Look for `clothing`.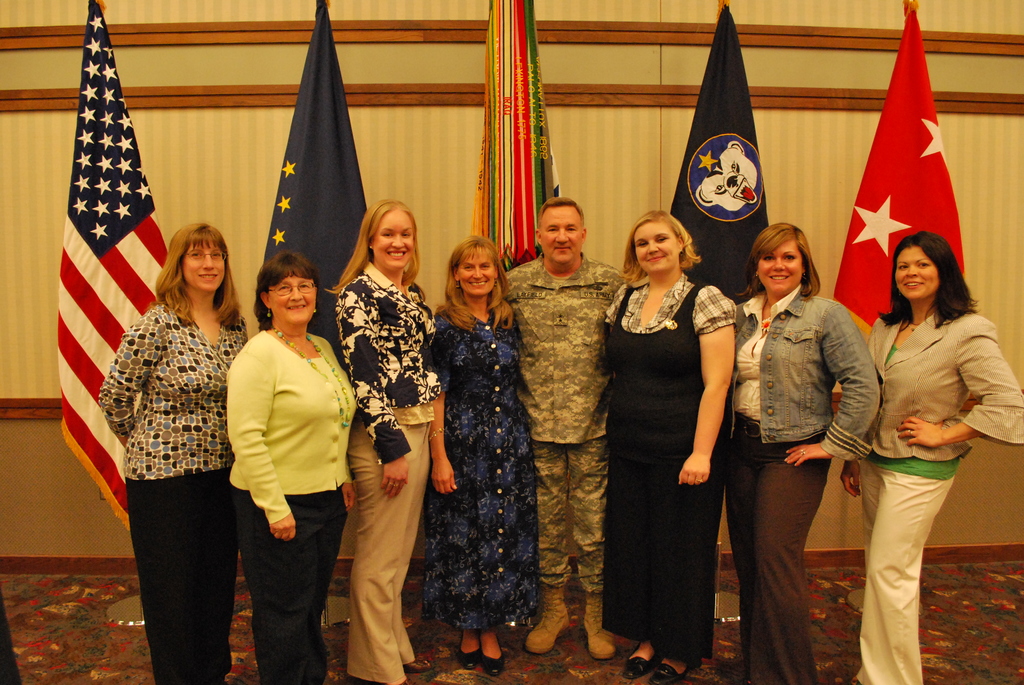
Found: {"left": 100, "top": 294, "right": 247, "bottom": 684}.
